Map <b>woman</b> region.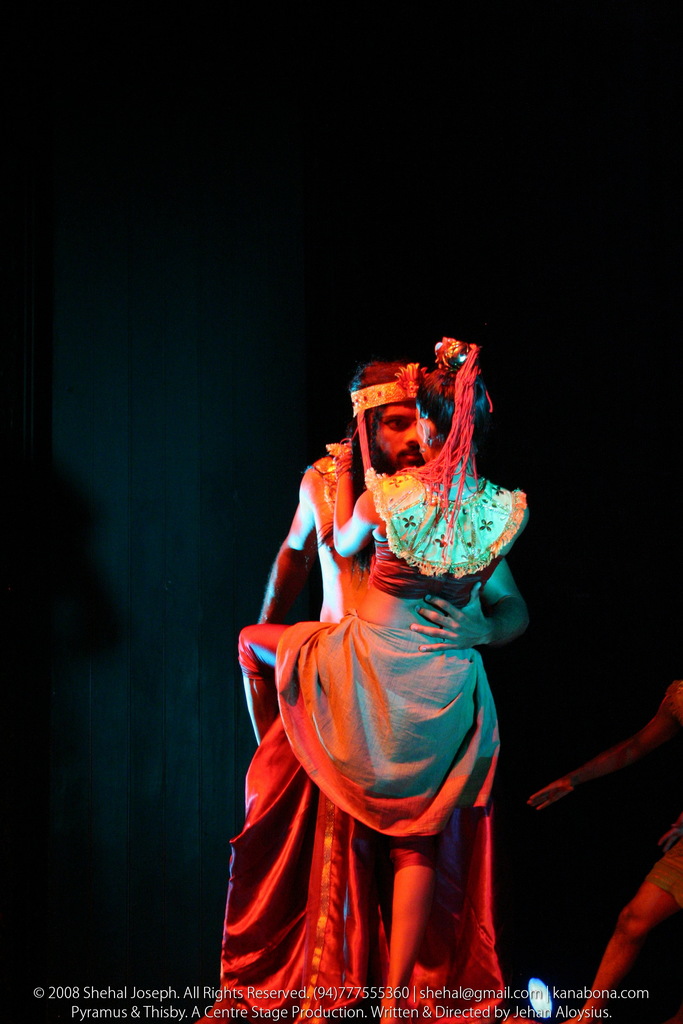
Mapped to (left=233, top=364, right=529, bottom=985).
